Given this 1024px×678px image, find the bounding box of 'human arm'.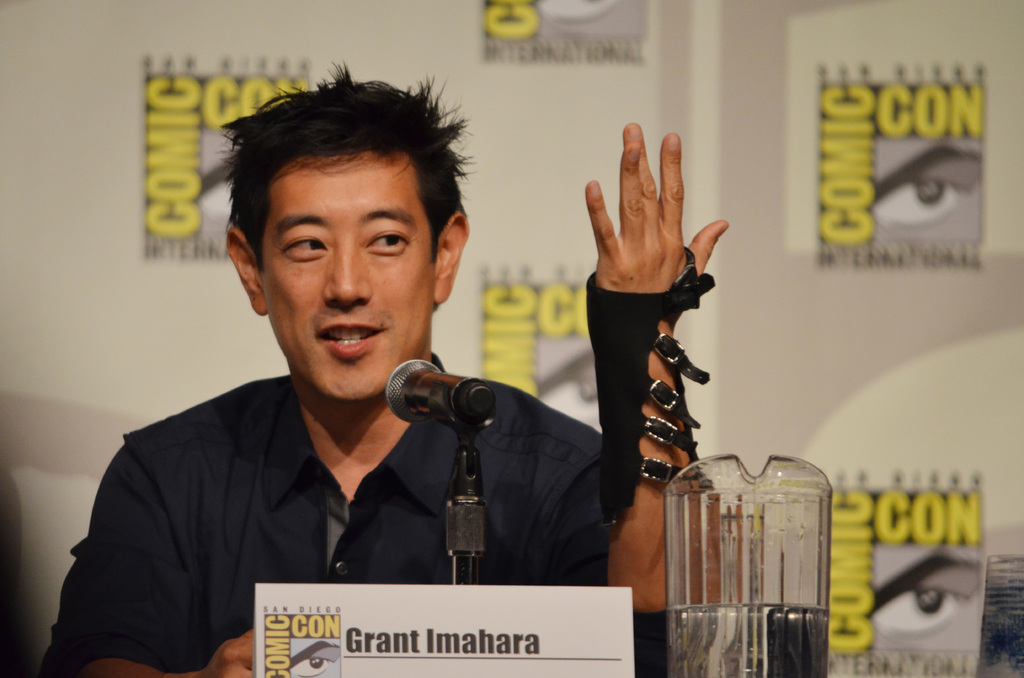
detection(33, 396, 261, 677).
